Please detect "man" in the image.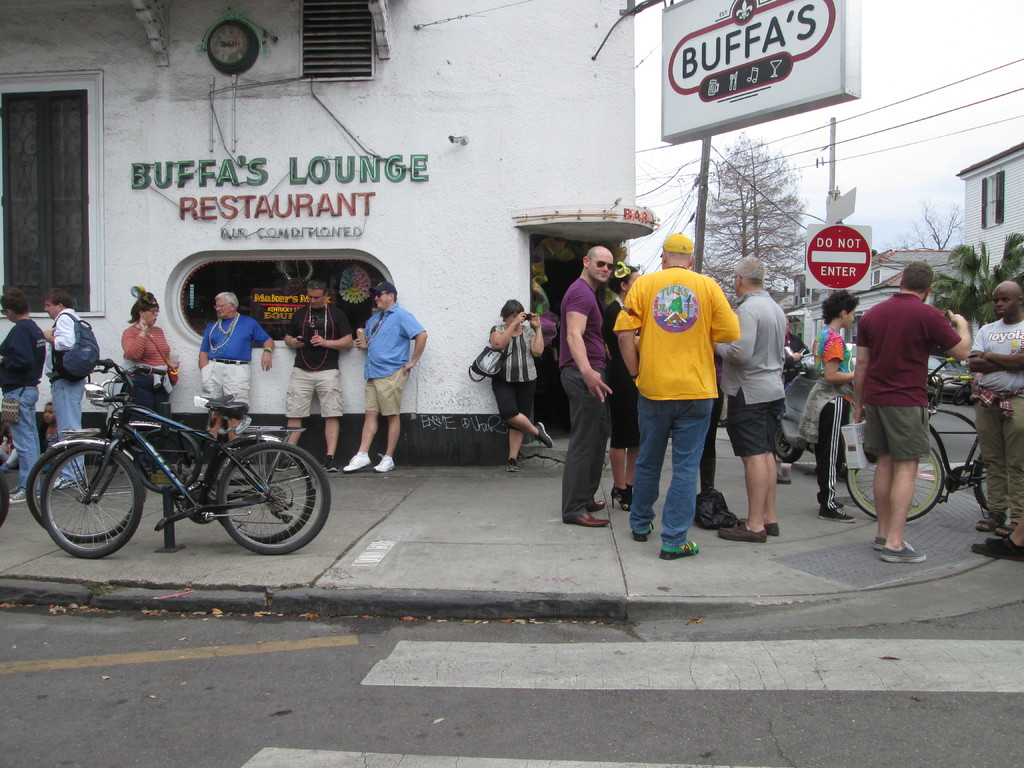
x1=612 y1=234 x2=743 y2=562.
